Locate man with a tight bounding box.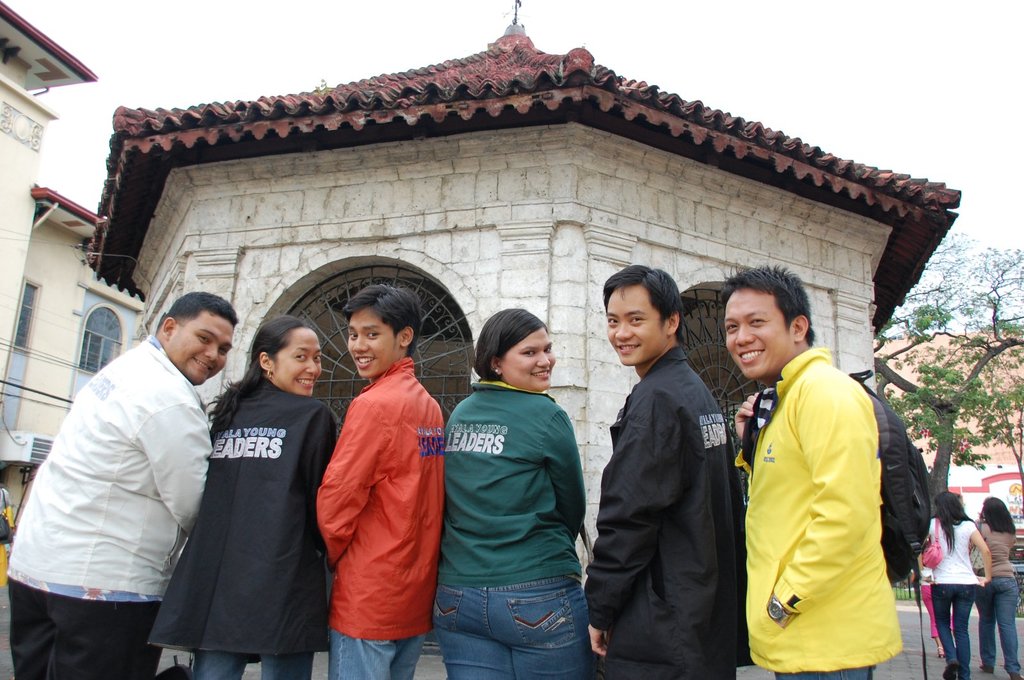
bbox(313, 286, 447, 679).
